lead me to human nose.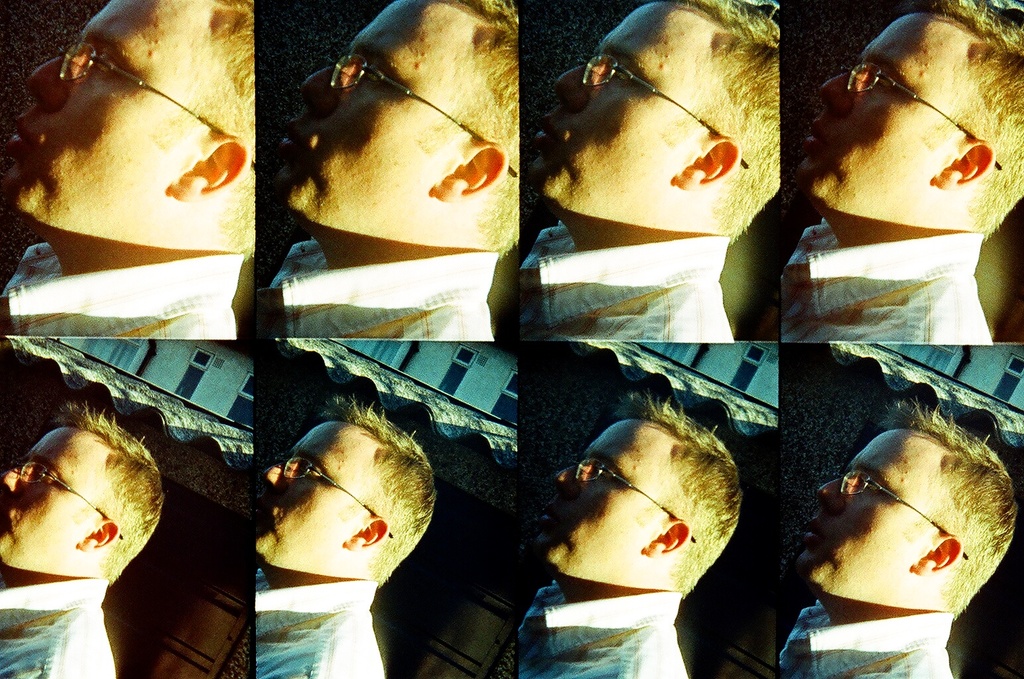
Lead to [555, 60, 592, 117].
